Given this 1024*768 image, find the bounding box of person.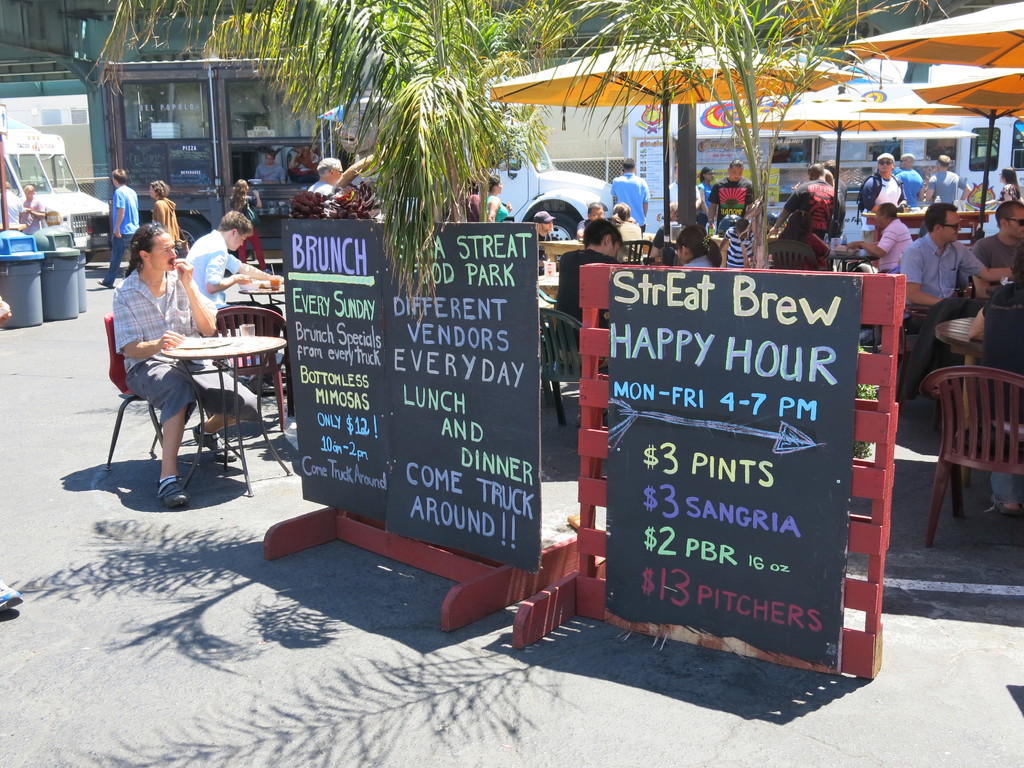
(534, 209, 557, 274).
